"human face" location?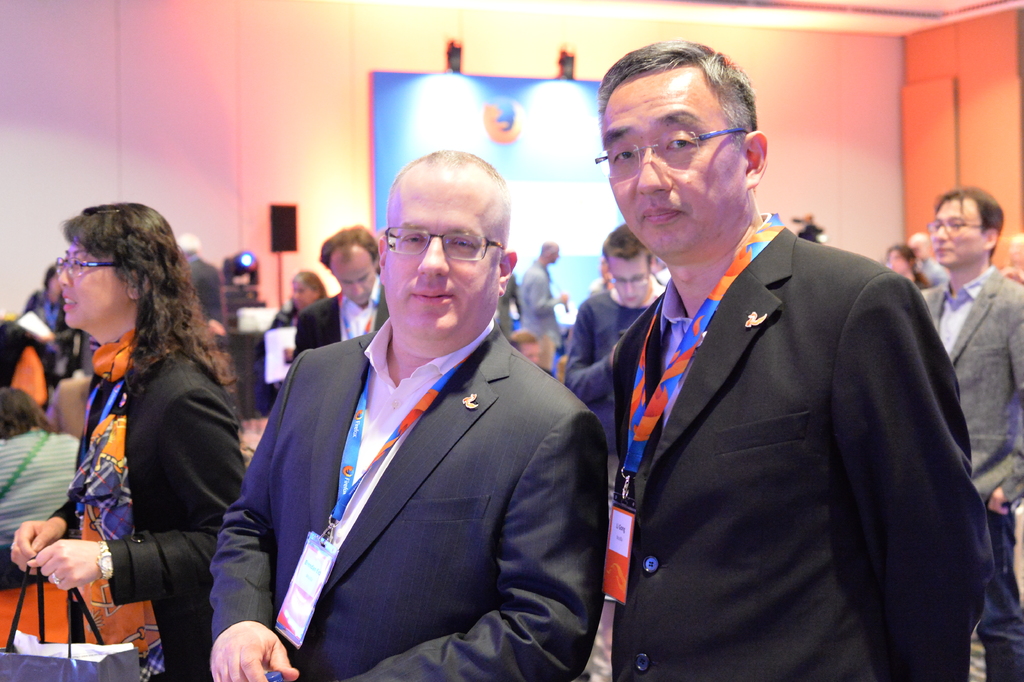
Rect(61, 247, 131, 331)
